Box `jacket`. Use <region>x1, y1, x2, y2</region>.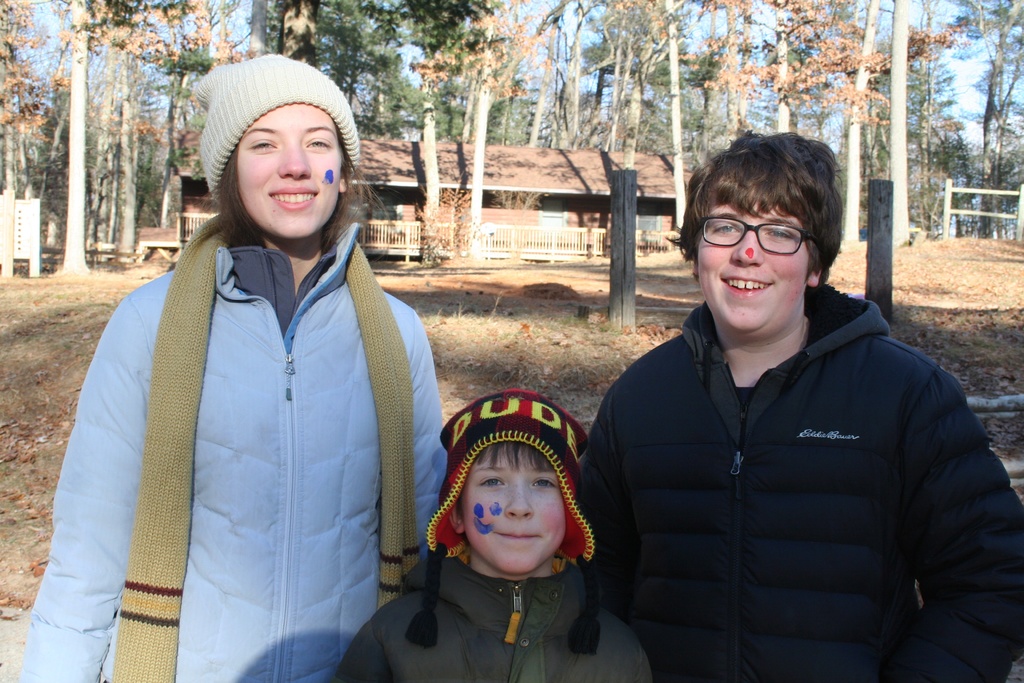
<region>323, 553, 657, 682</region>.
